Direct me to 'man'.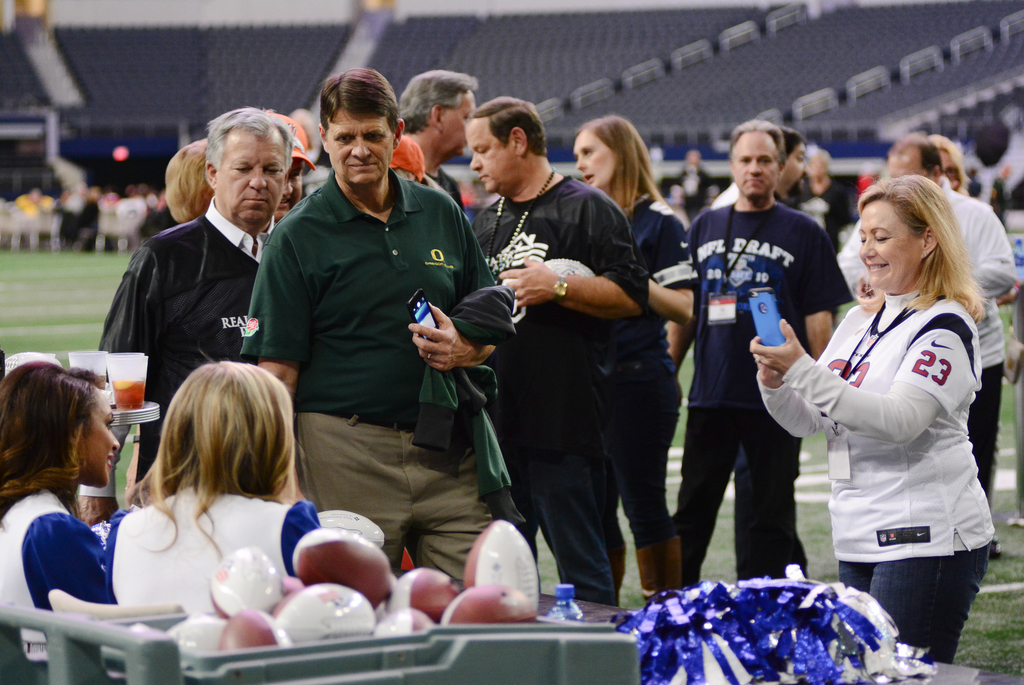
Direction: select_region(687, 117, 852, 594).
